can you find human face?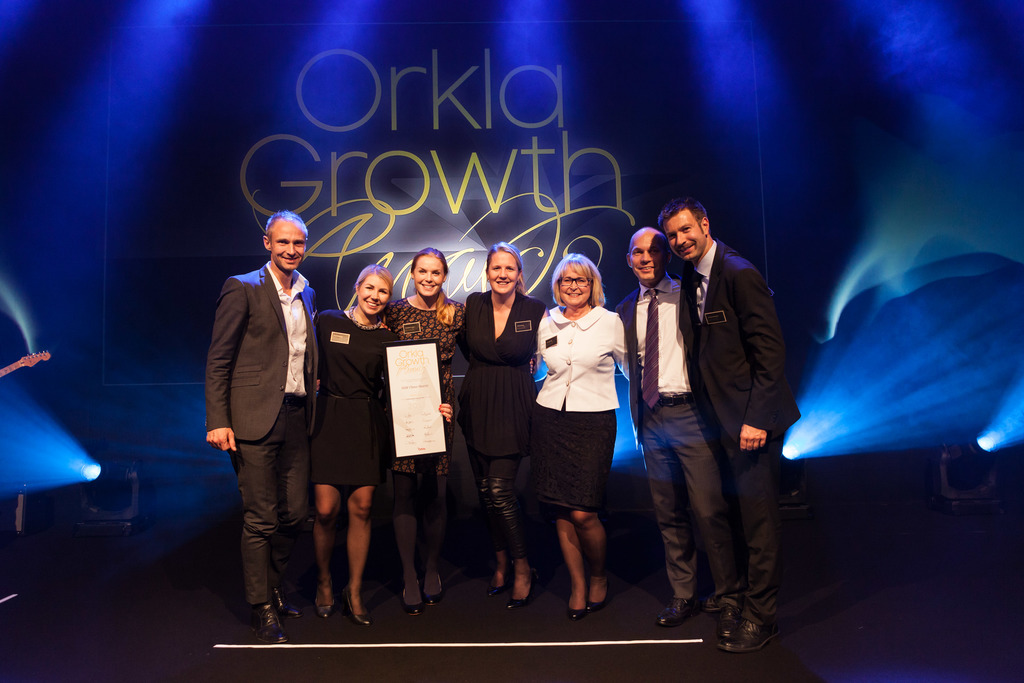
Yes, bounding box: x1=557, y1=259, x2=593, y2=311.
